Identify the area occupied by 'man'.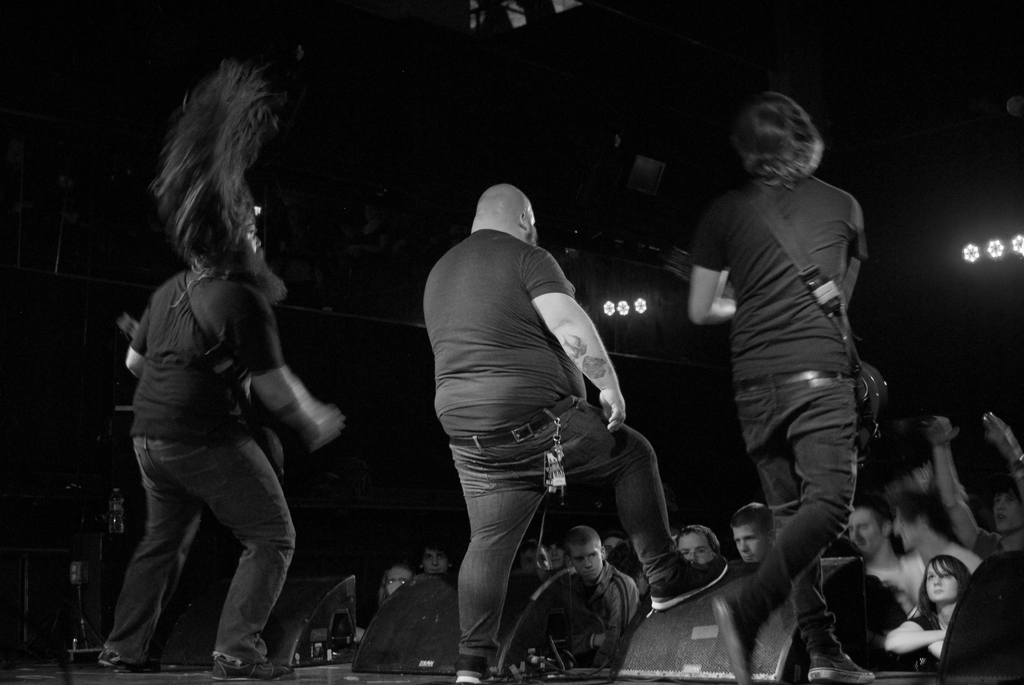
Area: bbox=(91, 53, 345, 675).
